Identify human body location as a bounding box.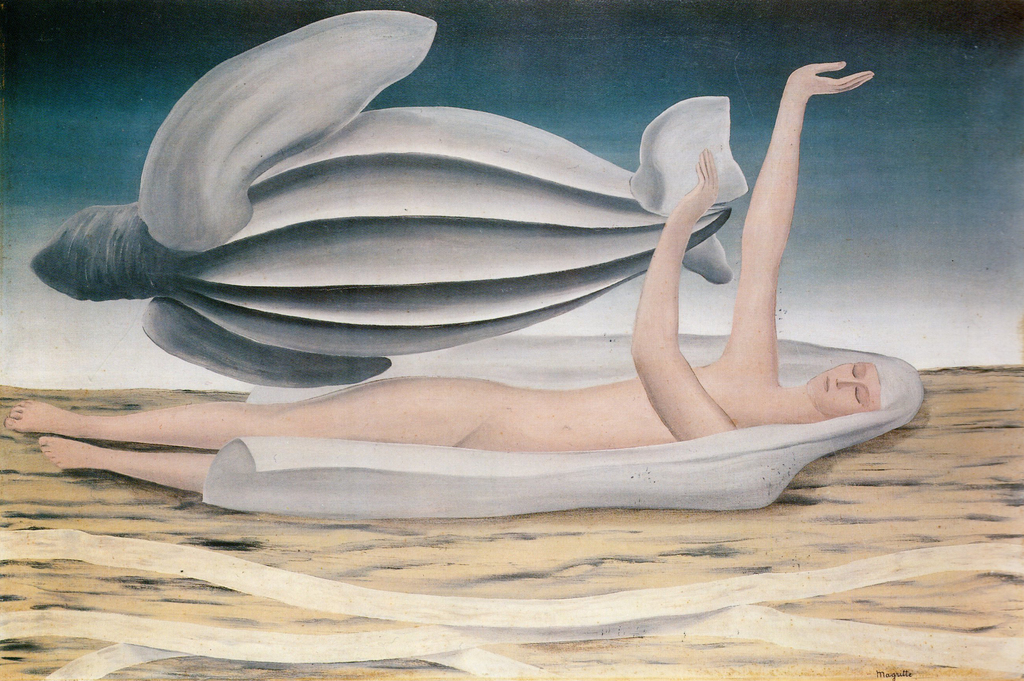
<bbox>1, 60, 915, 488</bbox>.
